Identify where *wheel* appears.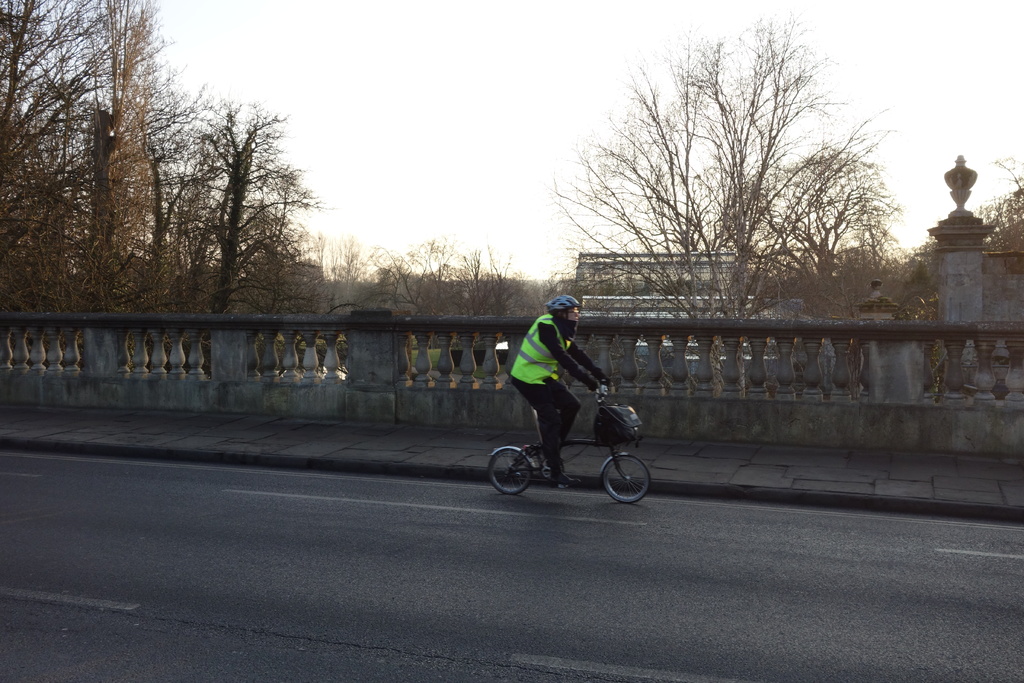
Appears at region(602, 444, 655, 507).
